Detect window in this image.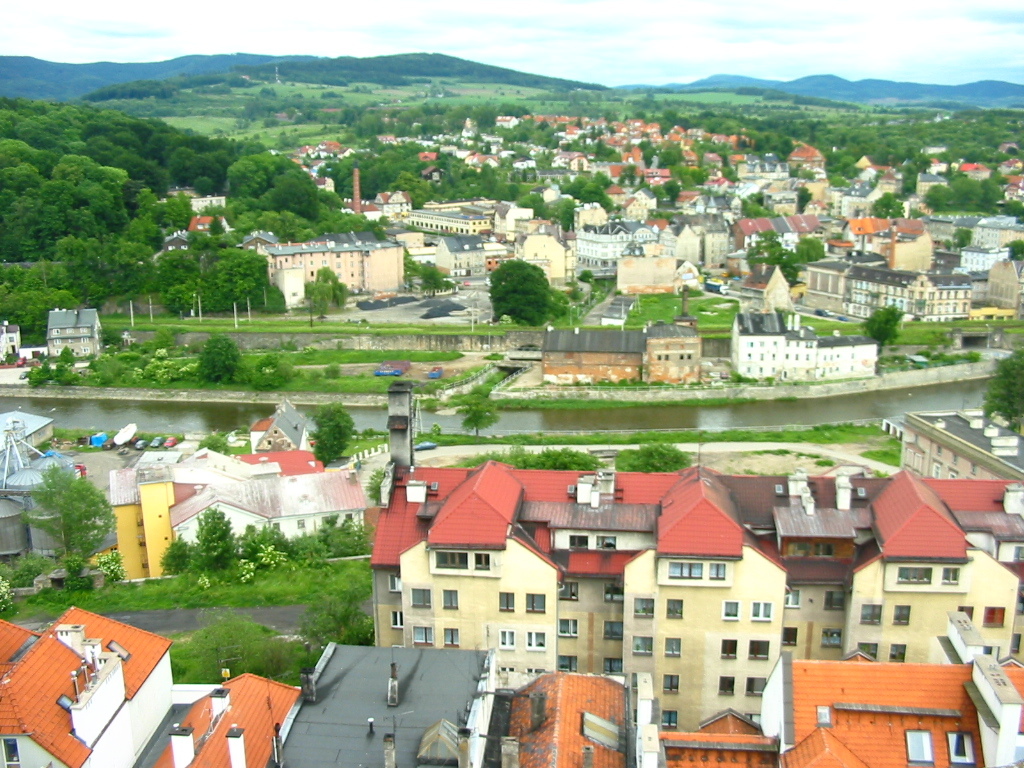
Detection: BBox(952, 608, 974, 624).
